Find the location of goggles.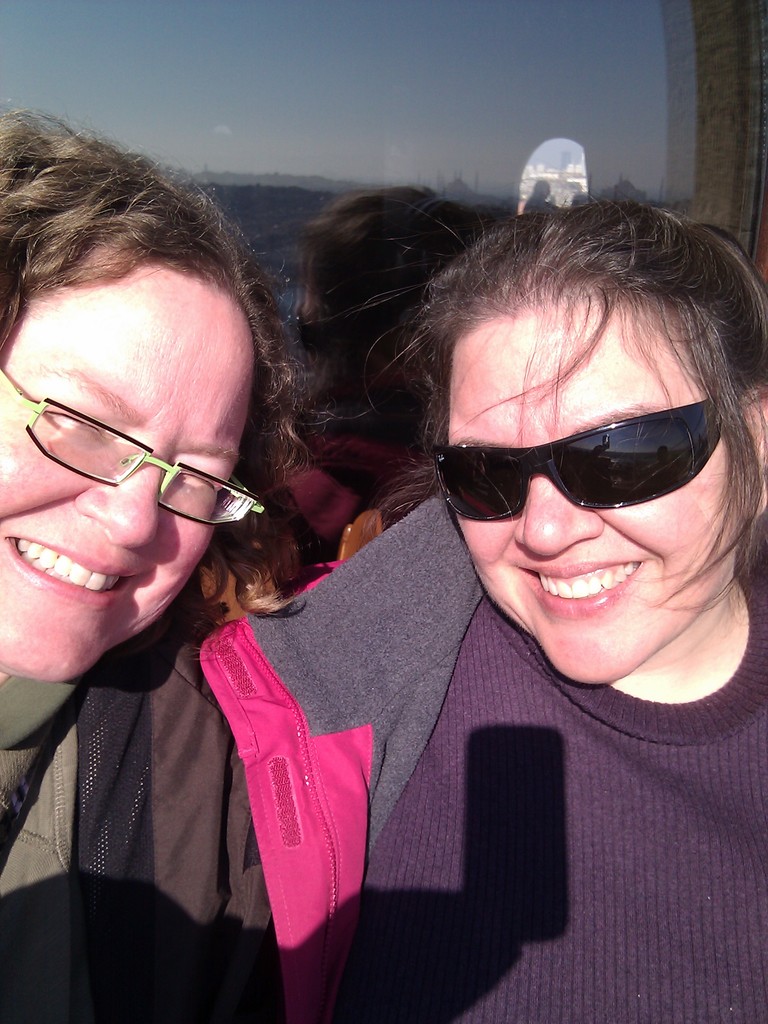
Location: (415, 375, 734, 531).
